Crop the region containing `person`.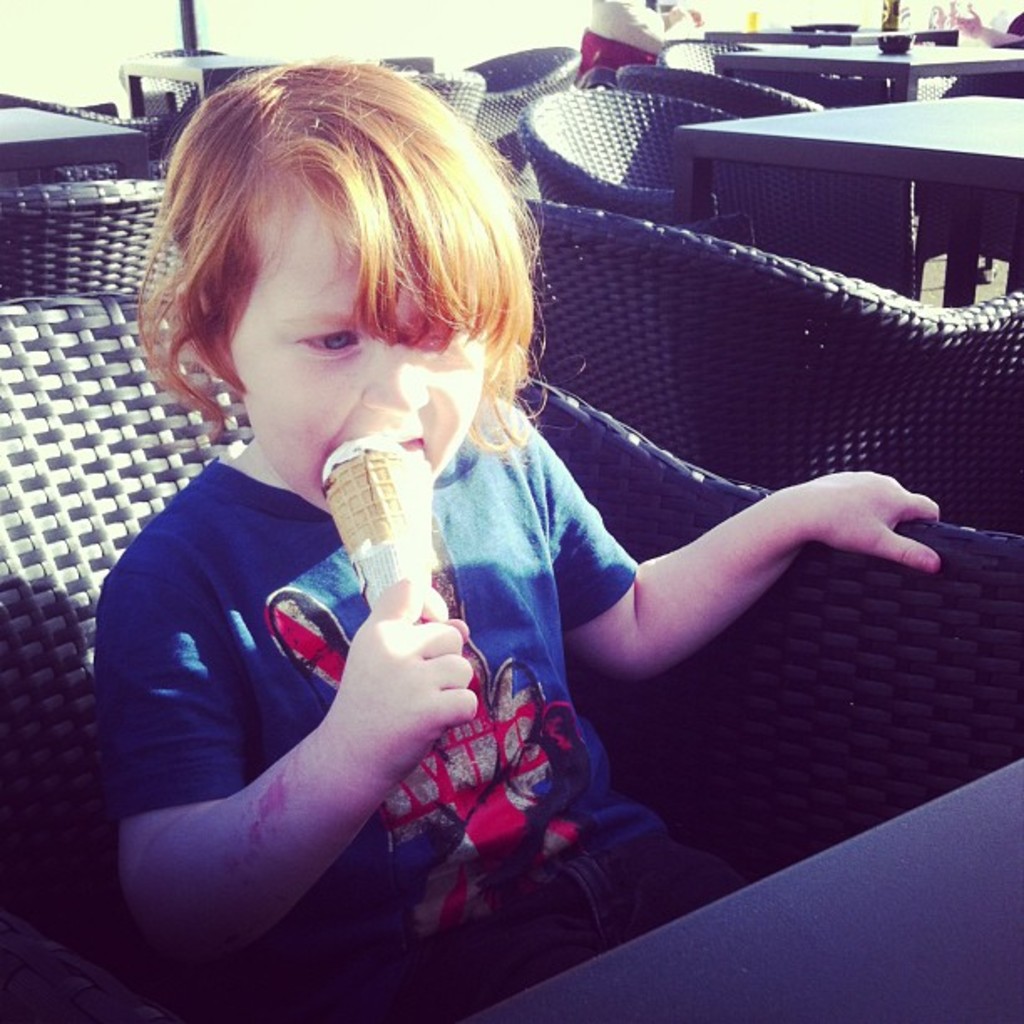
Crop region: BBox(567, 0, 706, 82).
